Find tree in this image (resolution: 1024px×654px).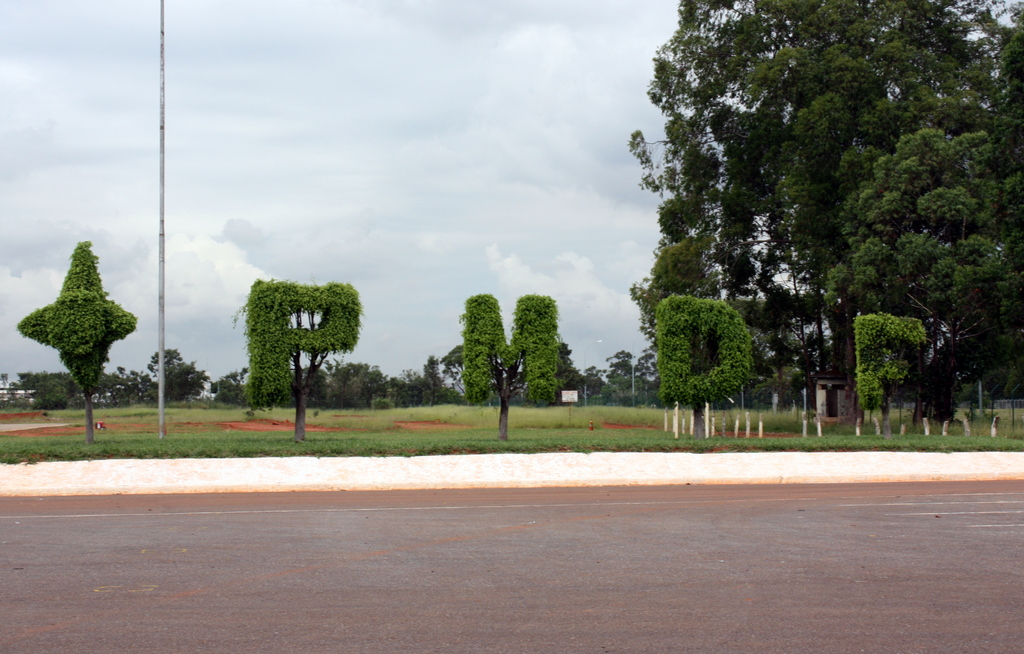
{"left": 461, "top": 279, "right": 582, "bottom": 442}.
